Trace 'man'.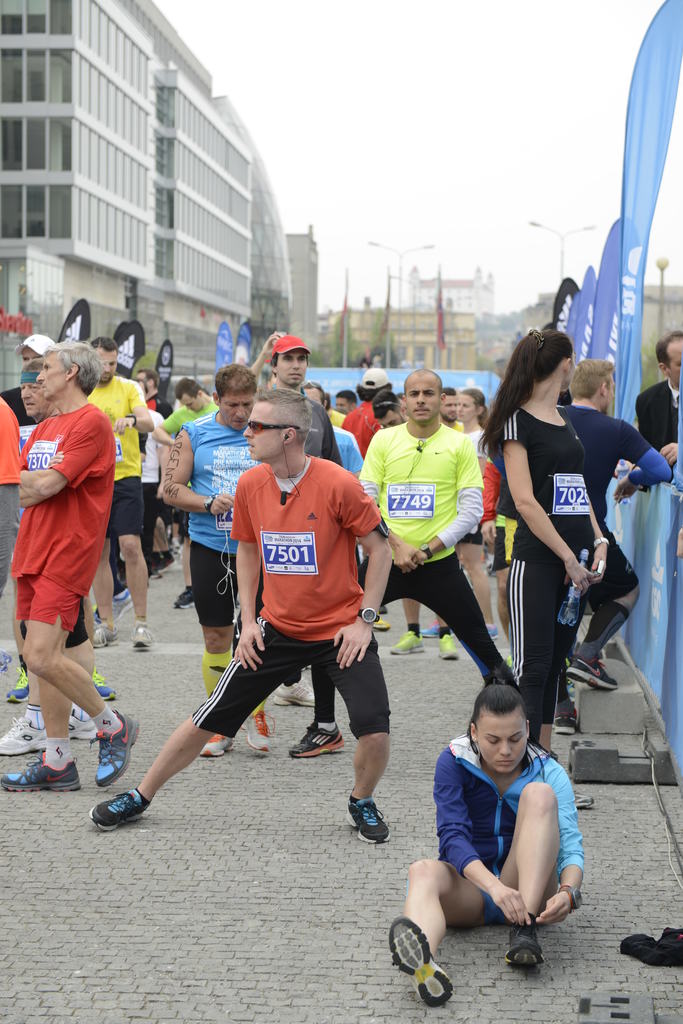
Traced to box(85, 333, 157, 652).
